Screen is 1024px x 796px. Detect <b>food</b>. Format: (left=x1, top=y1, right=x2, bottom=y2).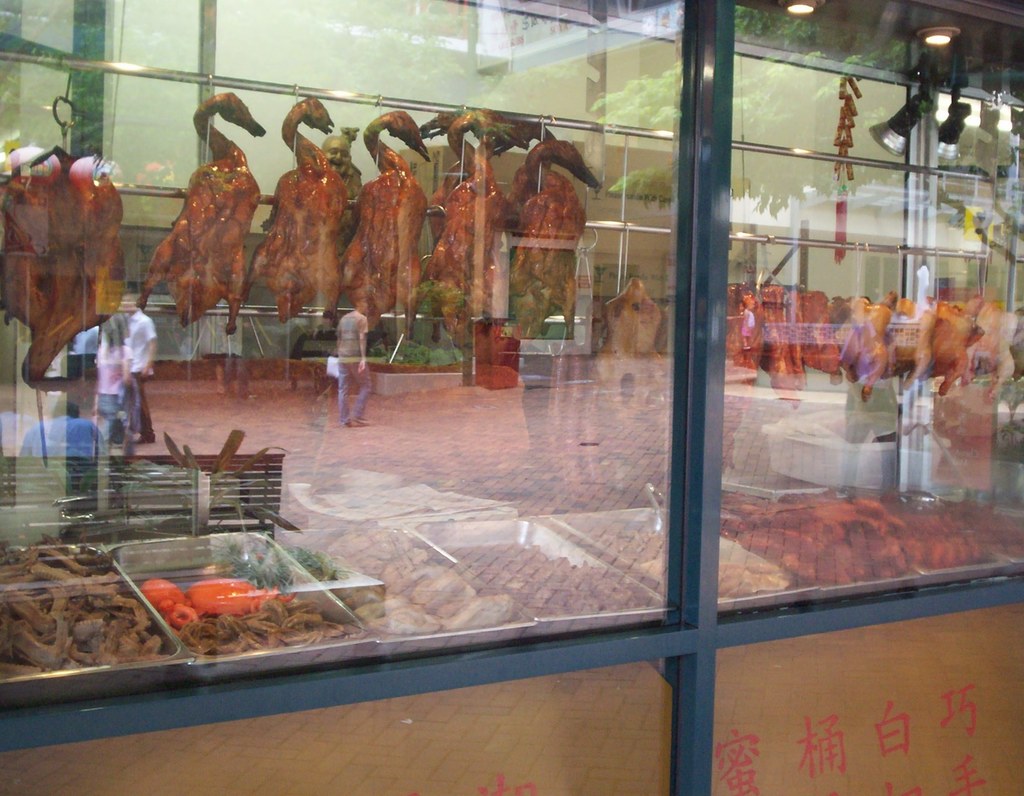
(left=718, top=561, right=787, bottom=598).
